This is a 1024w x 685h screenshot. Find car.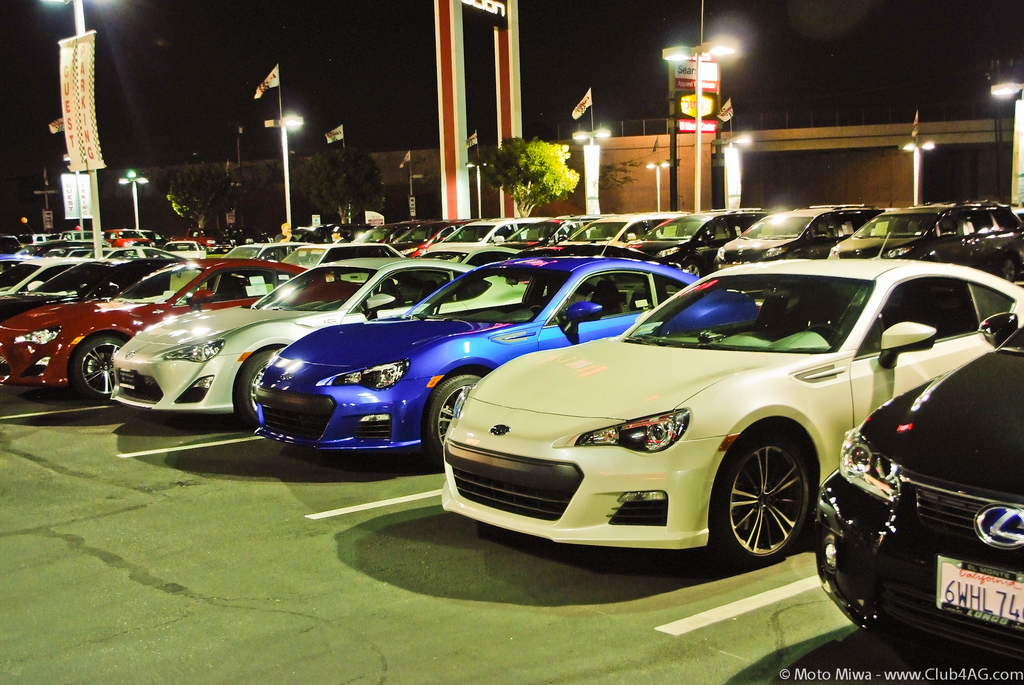
Bounding box: bbox(241, 248, 751, 474).
